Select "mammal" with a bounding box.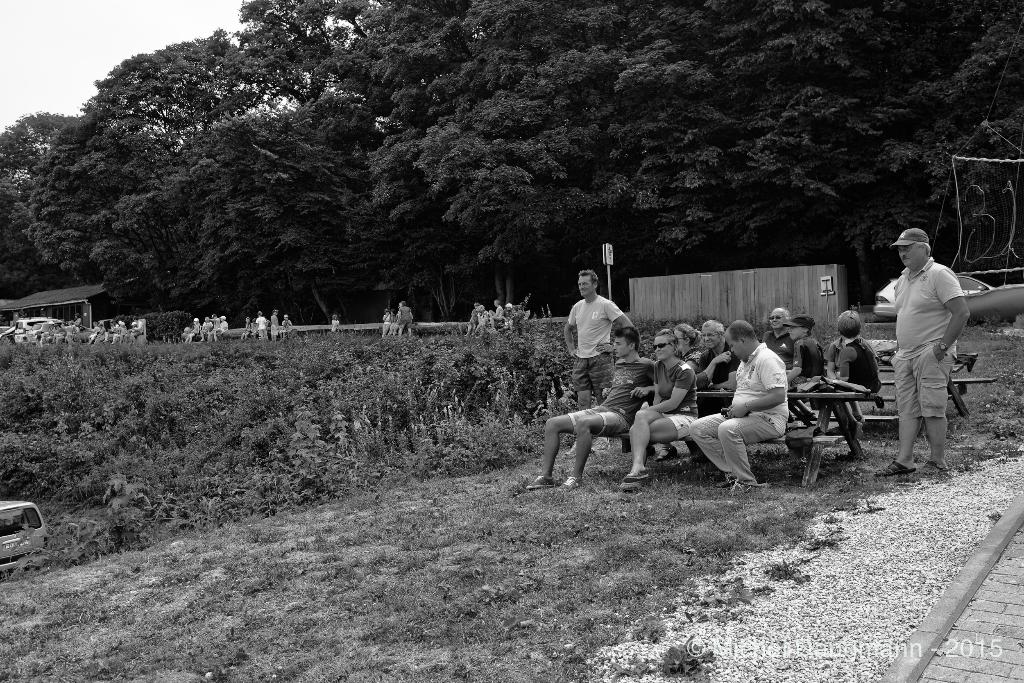
rect(239, 317, 248, 342).
